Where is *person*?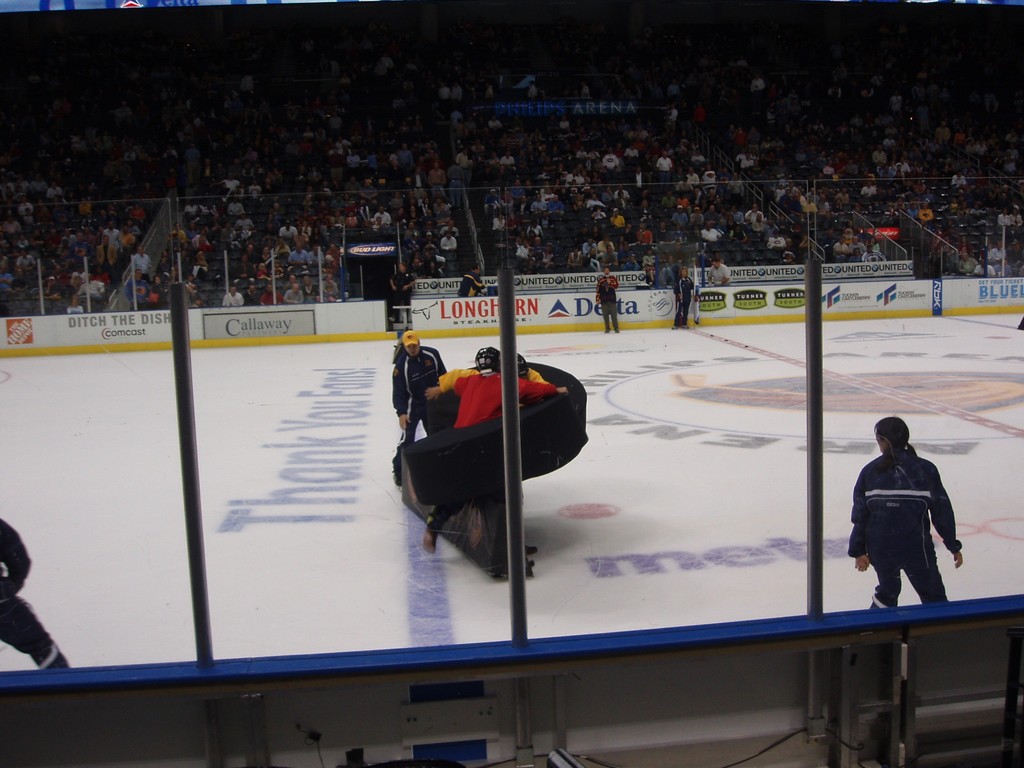
<bbox>625, 225, 635, 243</bbox>.
